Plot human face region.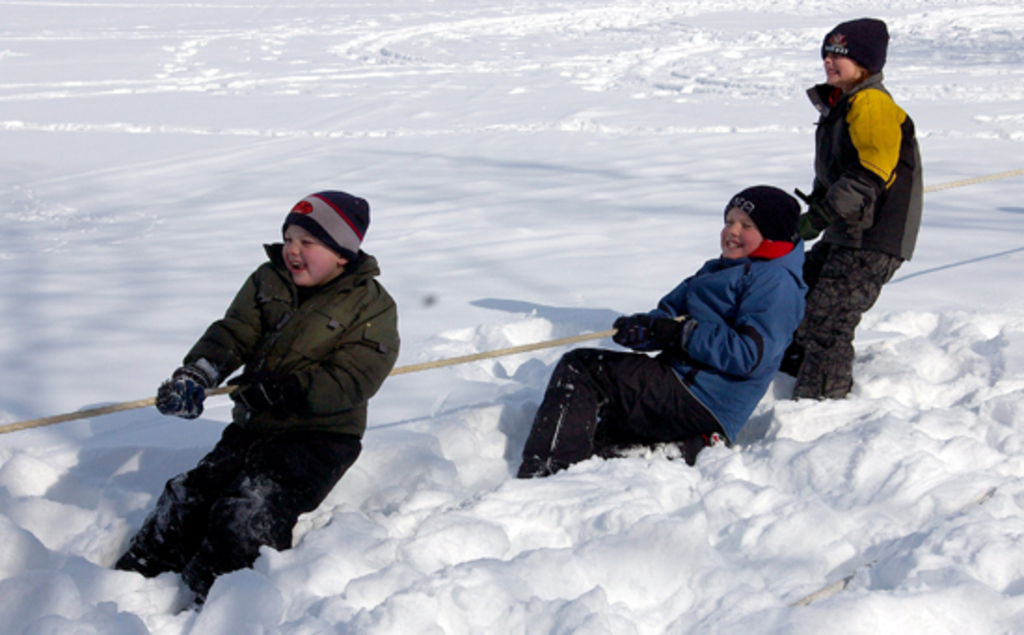
Plotted at crop(722, 210, 756, 253).
